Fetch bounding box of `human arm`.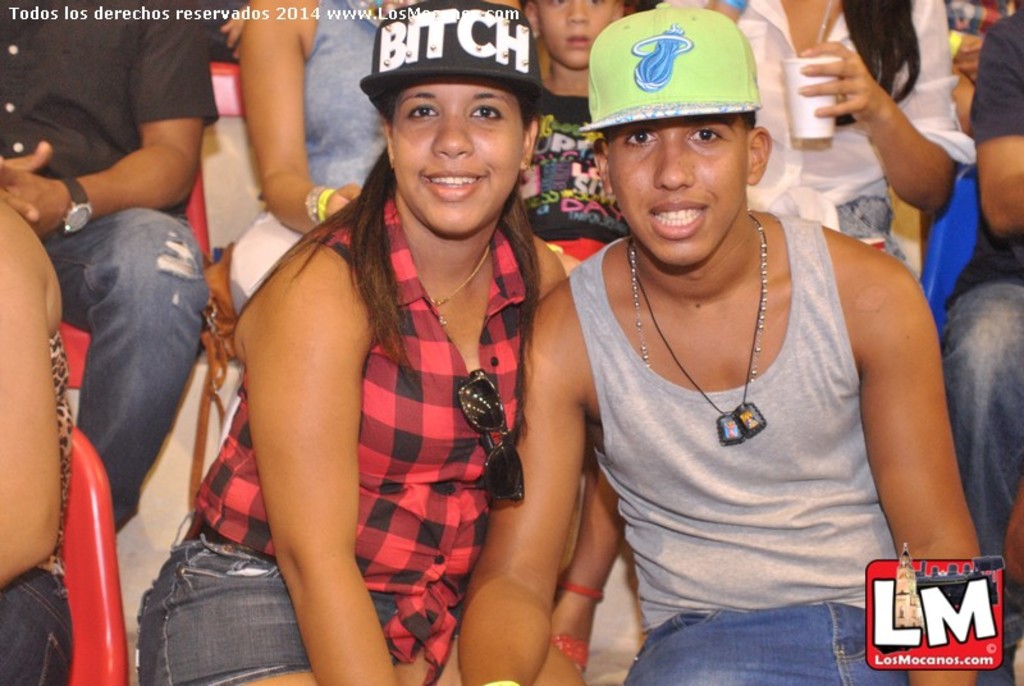
Bbox: 969,31,1023,241.
